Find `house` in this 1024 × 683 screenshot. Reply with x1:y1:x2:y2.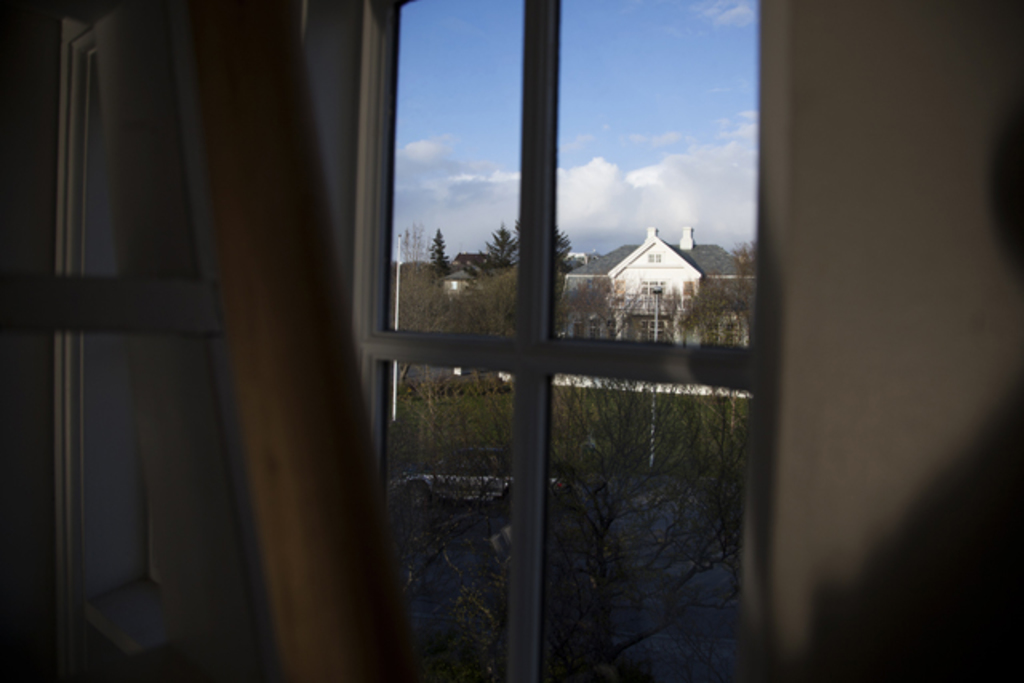
0:0:1022:681.
